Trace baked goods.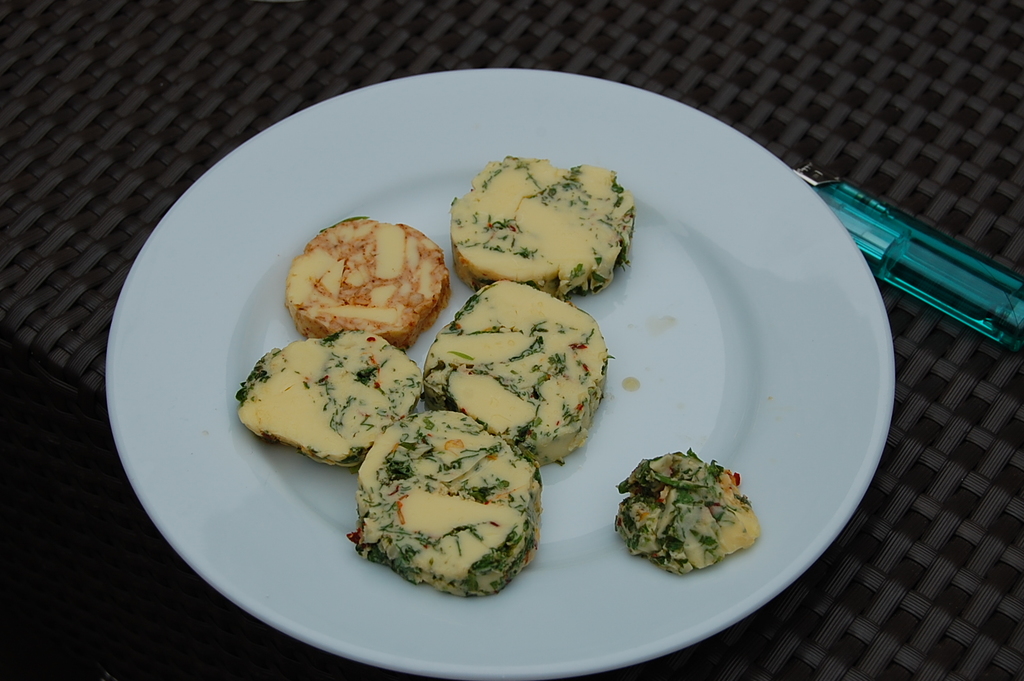
Traced to (421, 280, 610, 466).
